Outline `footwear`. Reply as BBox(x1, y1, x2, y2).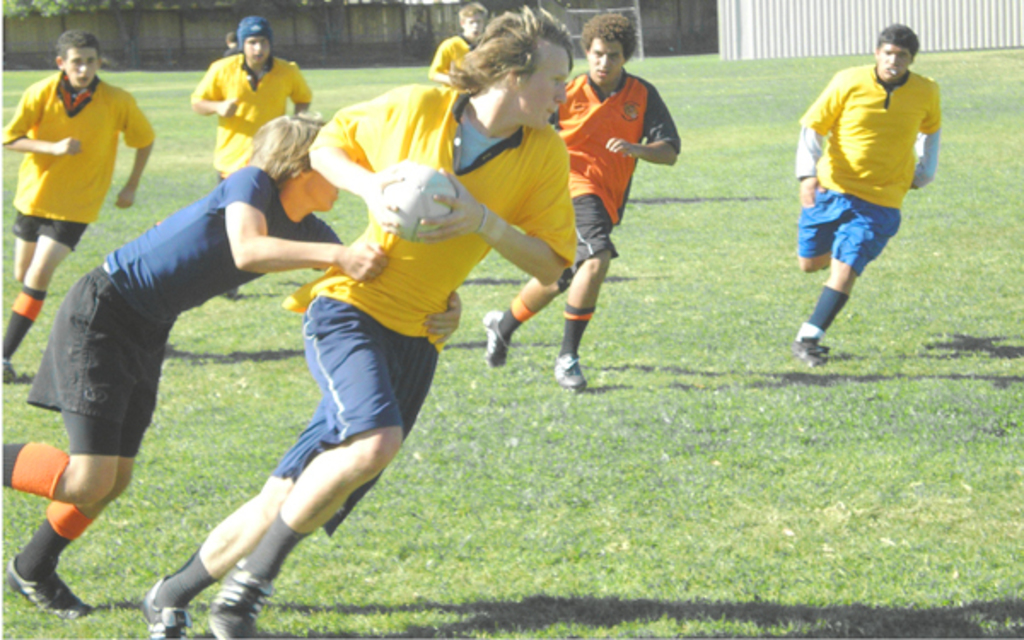
BBox(0, 357, 20, 386).
